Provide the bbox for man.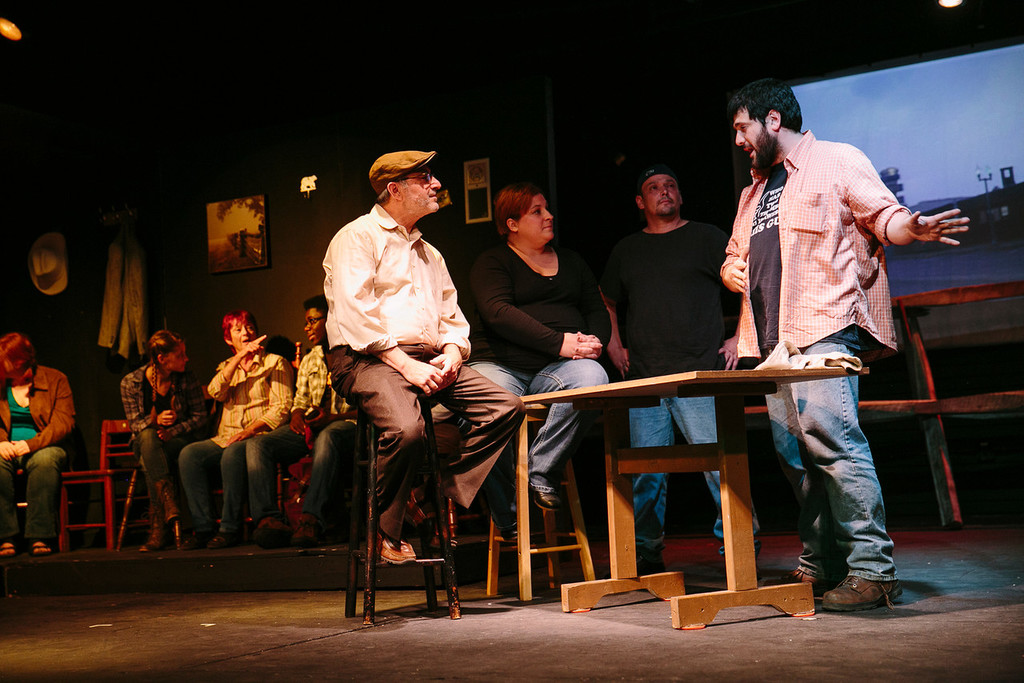
<bbox>322, 150, 528, 566</bbox>.
